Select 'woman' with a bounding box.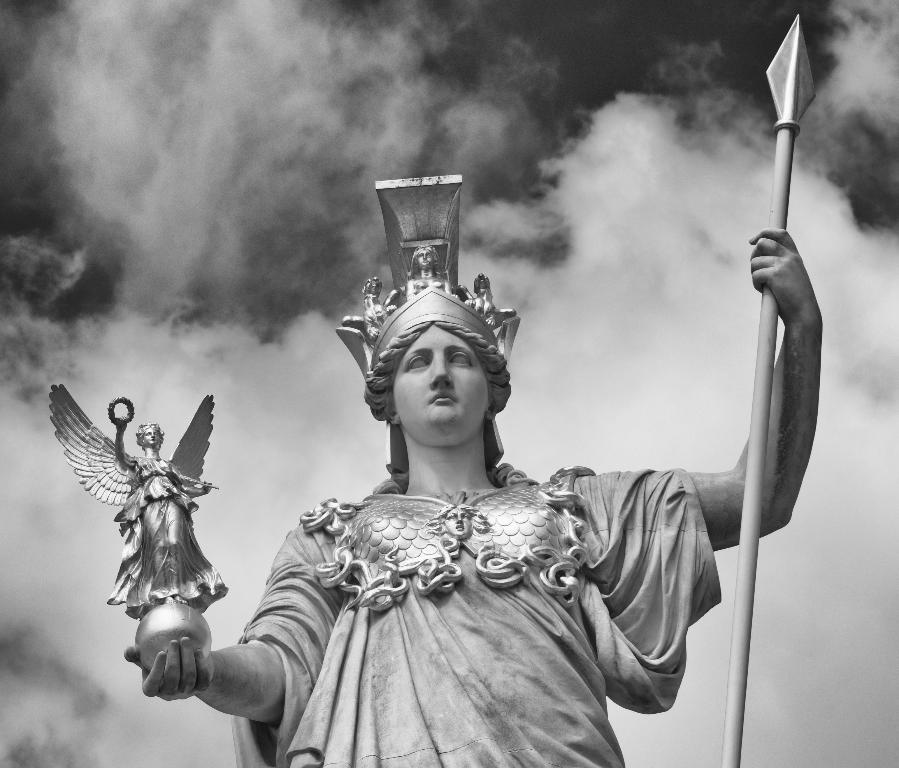
region(203, 222, 712, 767).
